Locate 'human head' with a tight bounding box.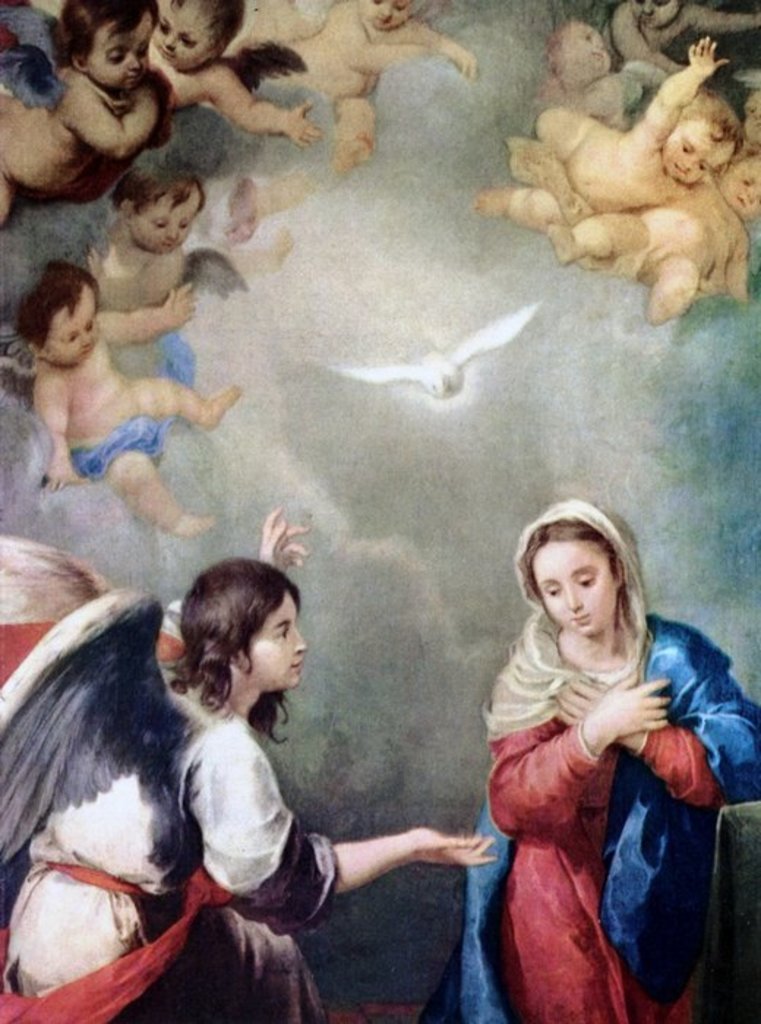
bbox=[518, 497, 631, 645].
